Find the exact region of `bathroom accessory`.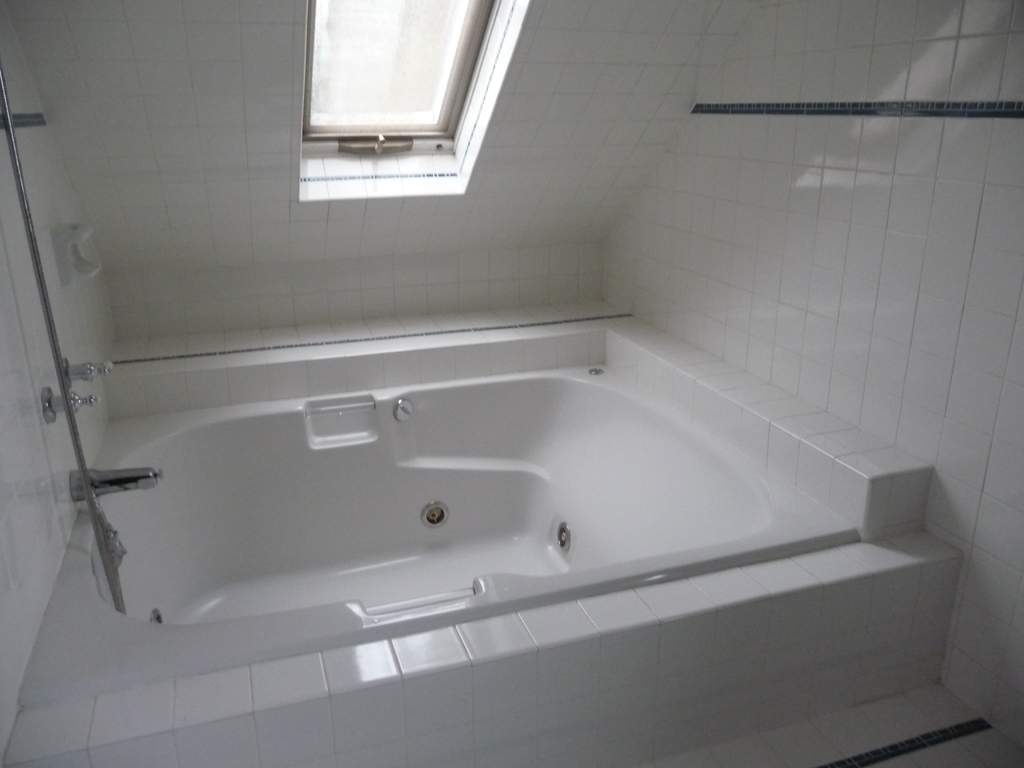
Exact region: <box>70,468,164,501</box>.
